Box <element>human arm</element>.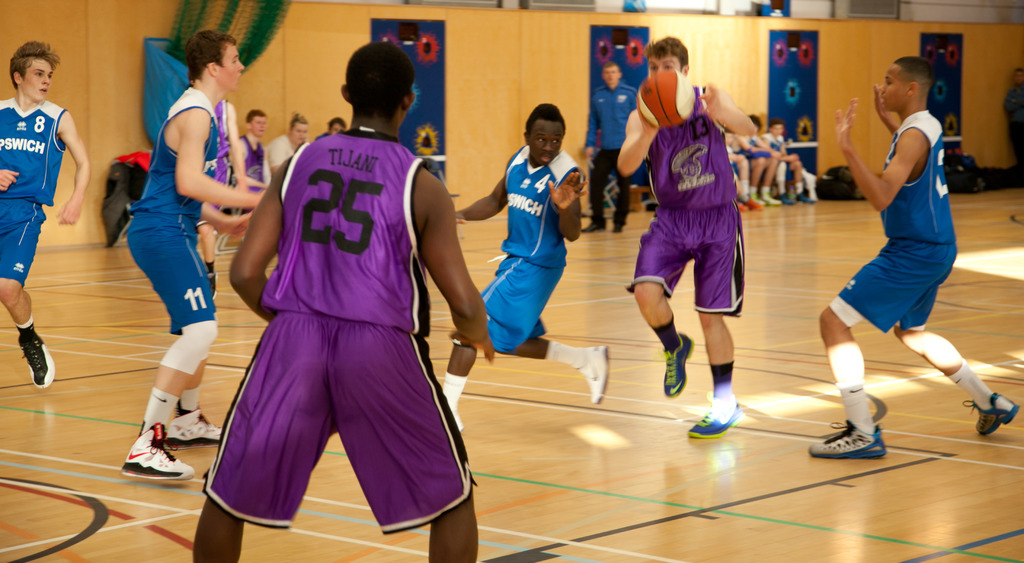
region(225, 152, 289, 322).
